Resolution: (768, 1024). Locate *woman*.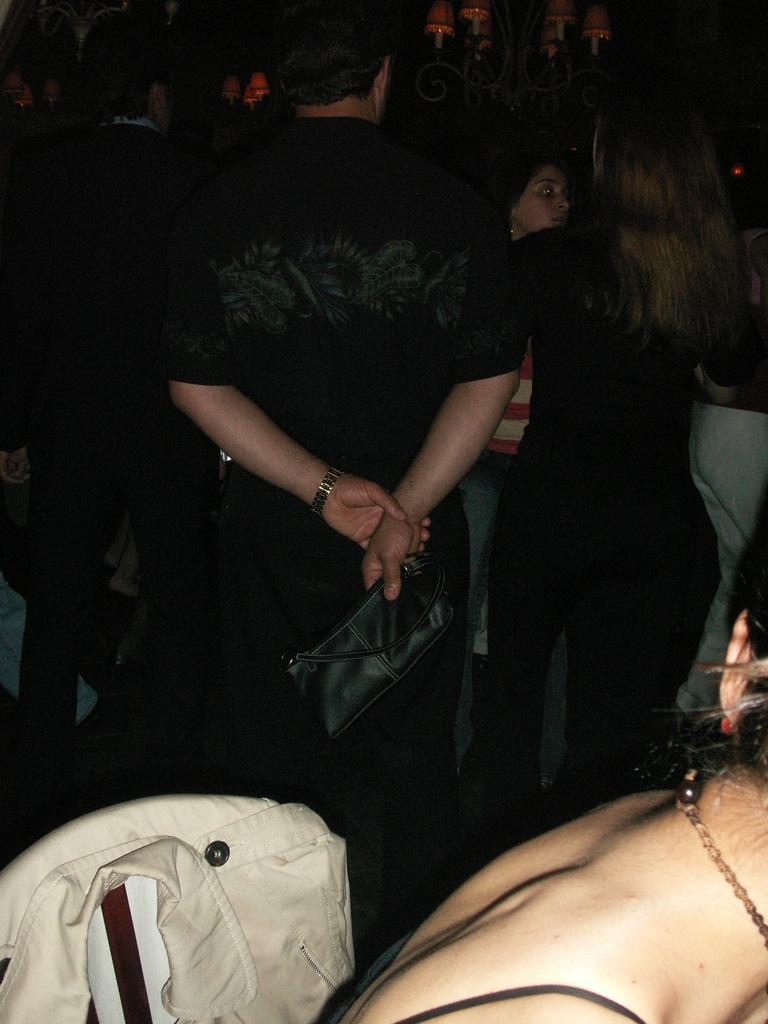
locate(481, 134, 579, 256).
